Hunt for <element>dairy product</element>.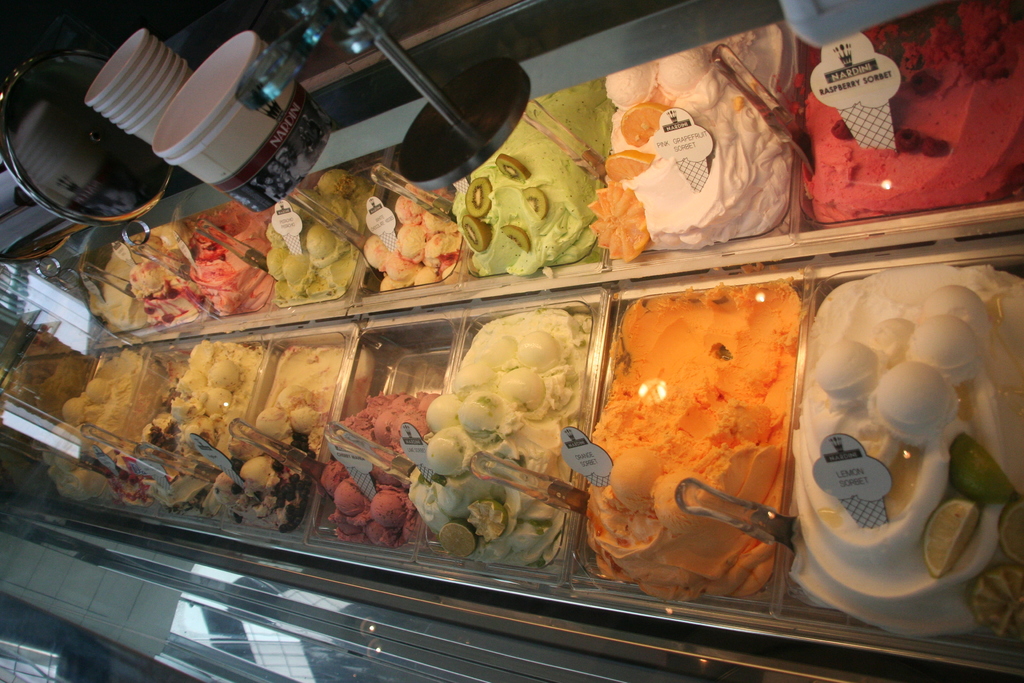
Hunted down at select_region(172, 202, 263, 323).
